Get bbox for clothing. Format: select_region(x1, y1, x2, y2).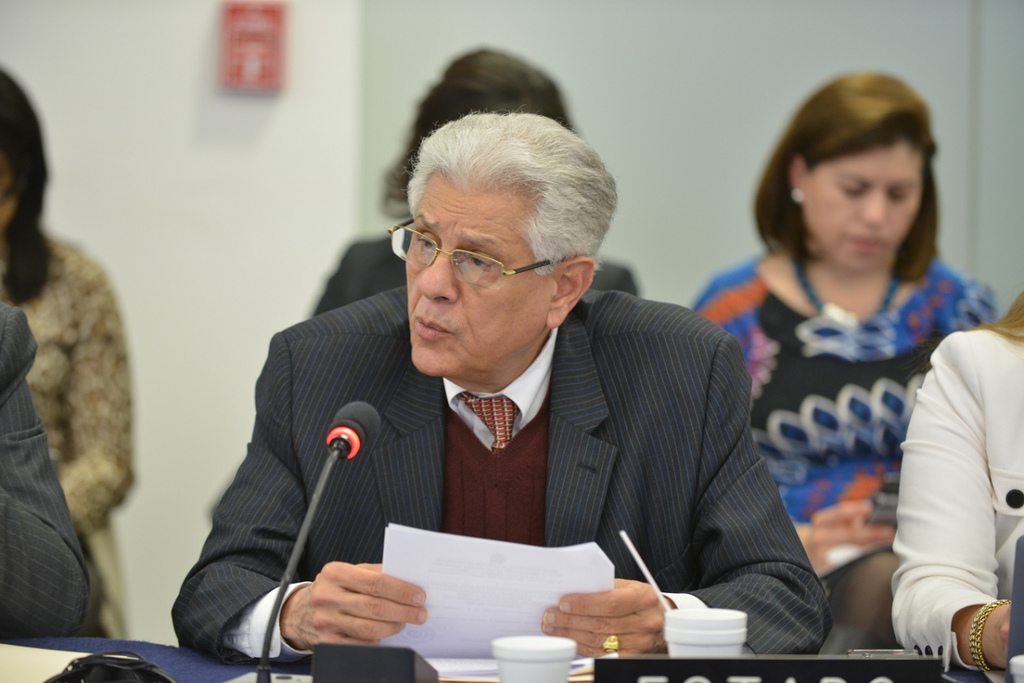
select_region(693, 260, 996, 655).
